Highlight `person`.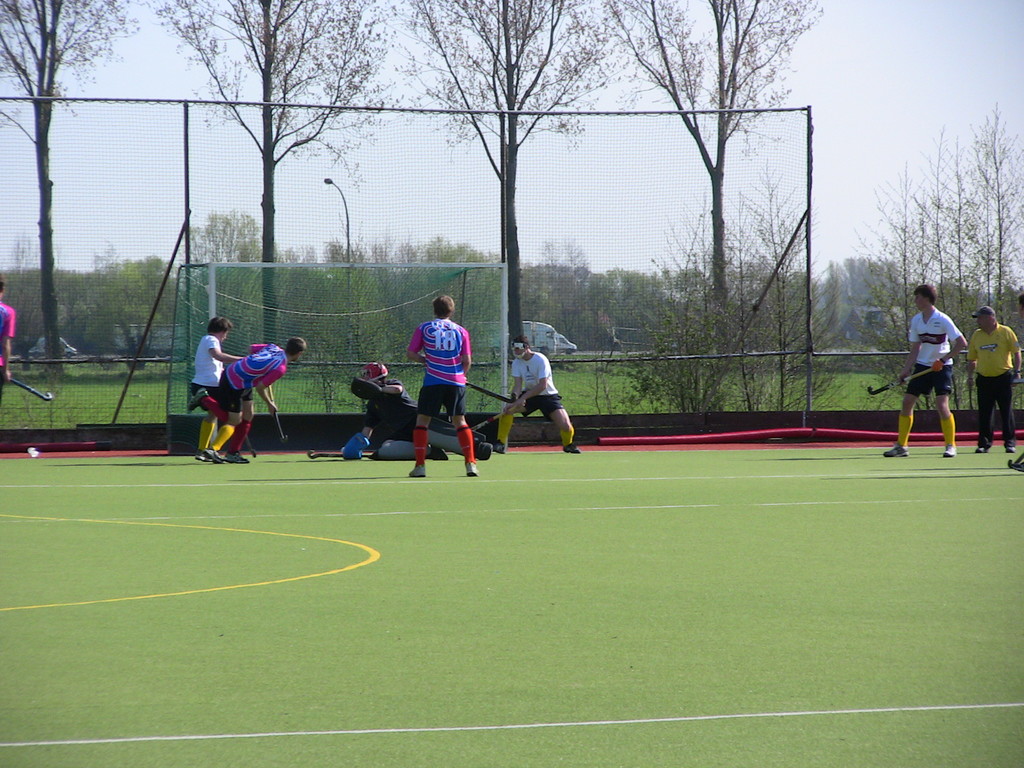
Highlighted region: <region>223, 339, 307, 454</region>.
